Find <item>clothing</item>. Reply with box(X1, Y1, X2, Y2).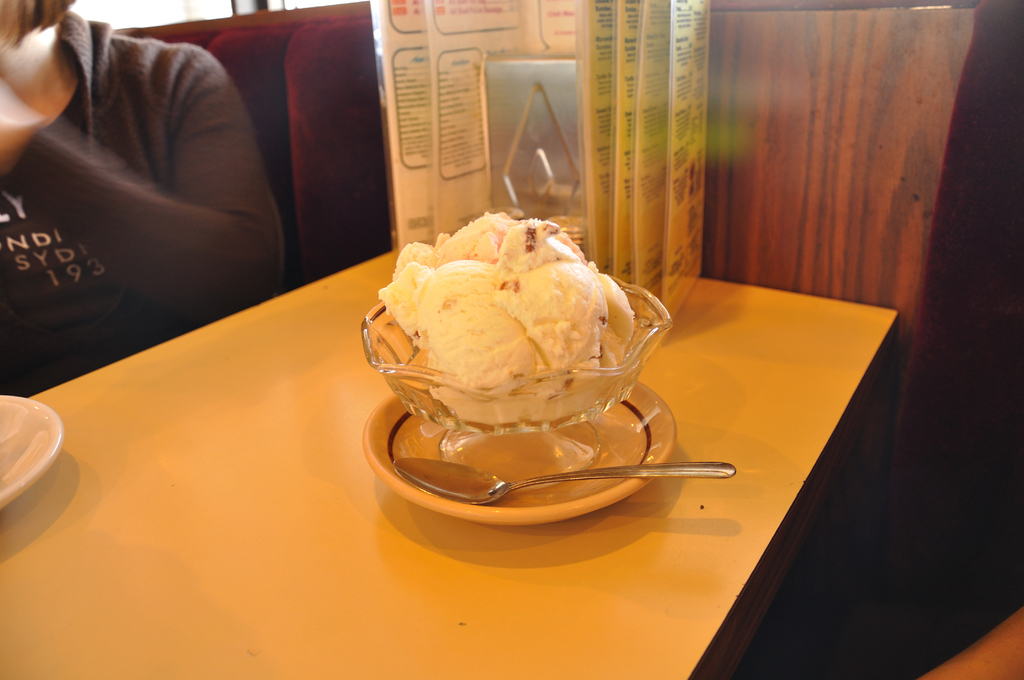
box(0, 9, 287, 398).
